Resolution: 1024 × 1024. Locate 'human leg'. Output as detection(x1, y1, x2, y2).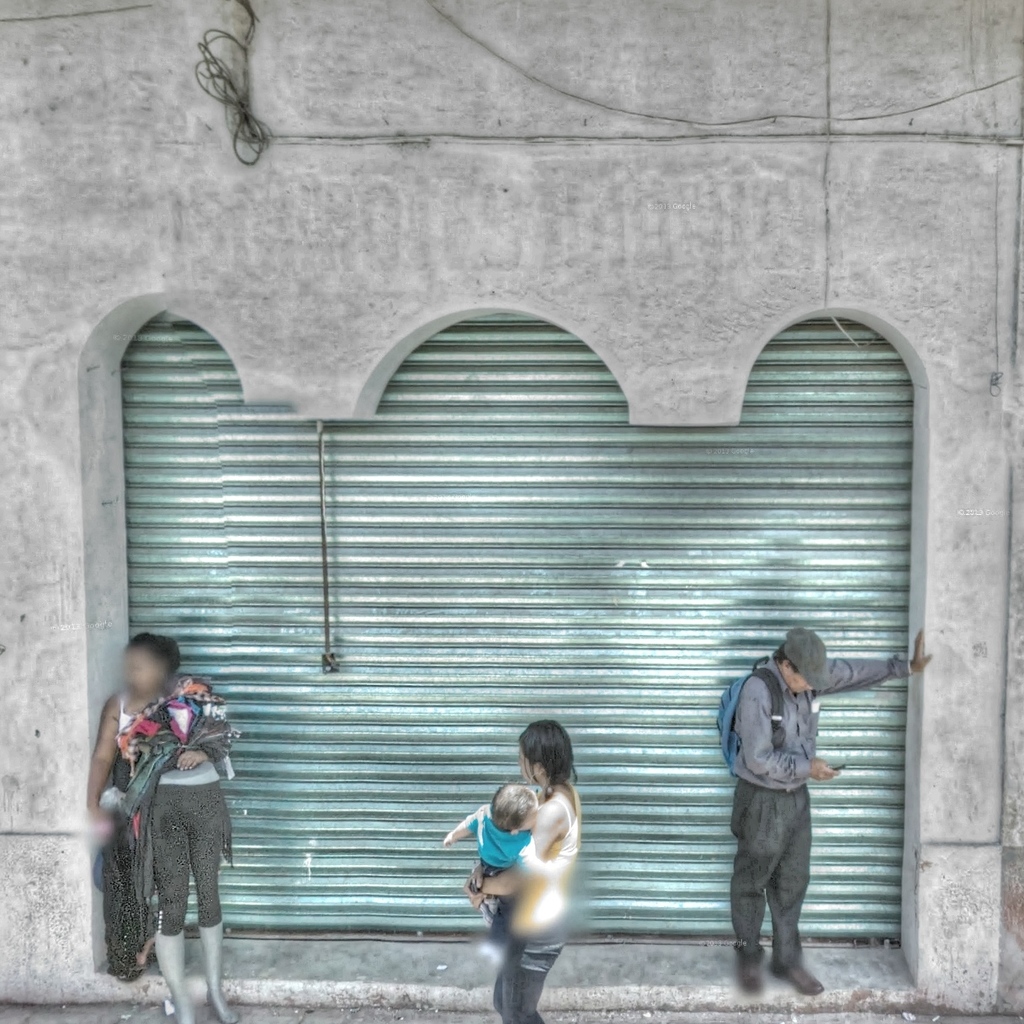
detection(199, 791, 230, 1023).
